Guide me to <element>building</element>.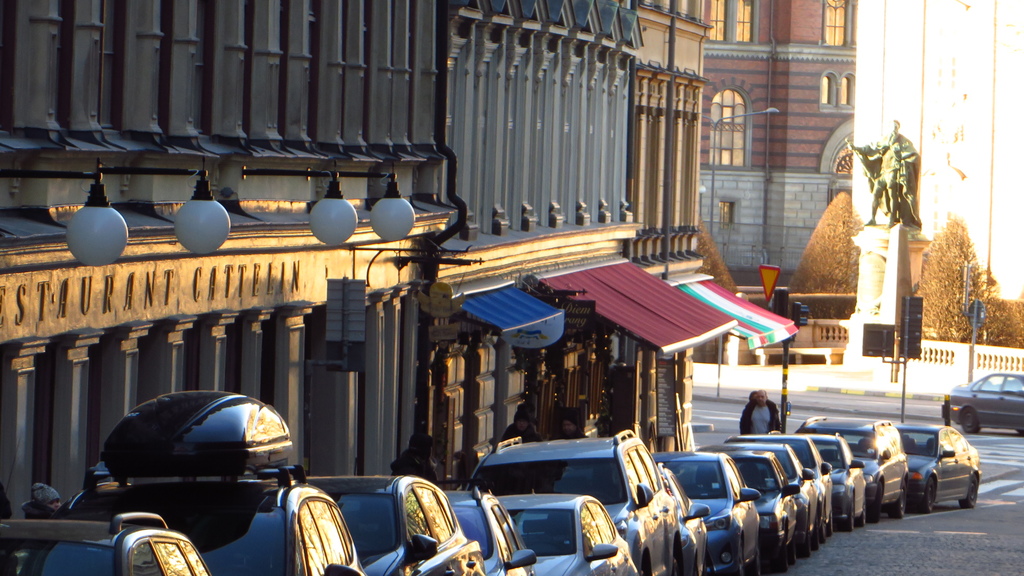
Guidance: [left=0, top=0, right=641, bottom=516].
